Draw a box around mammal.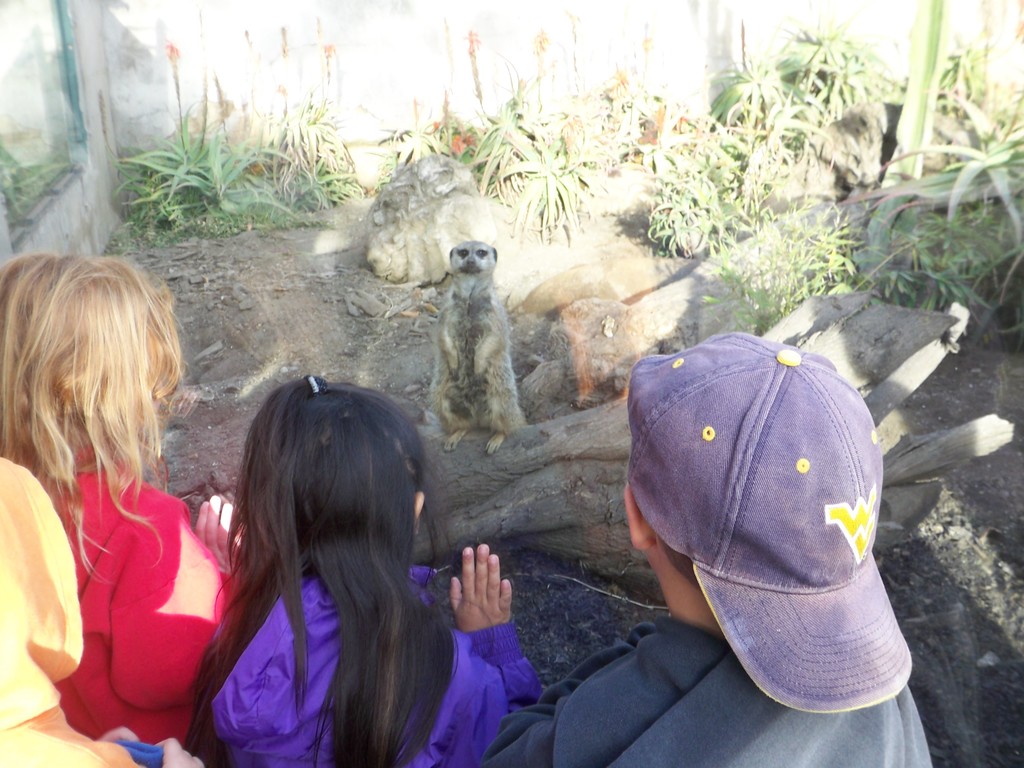
left=0, top=254, right=252, bottom=746.
